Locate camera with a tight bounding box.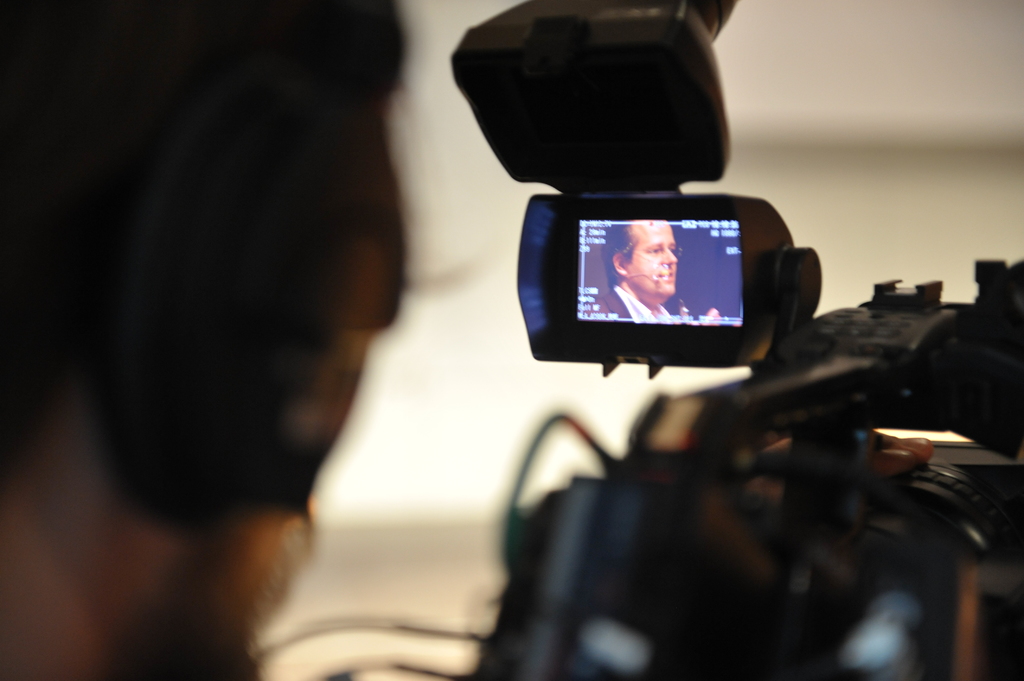
box=[444, 0, 1023, 680].
